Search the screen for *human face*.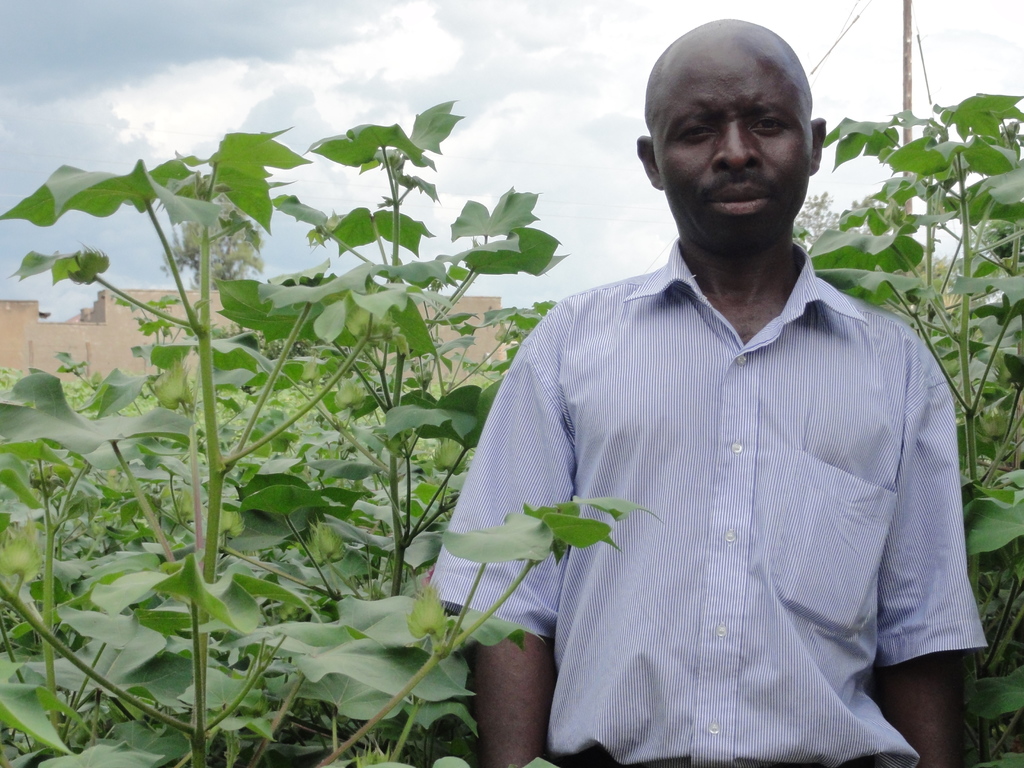
Found at x1=654 y1=42 x2=818 y2=241.
